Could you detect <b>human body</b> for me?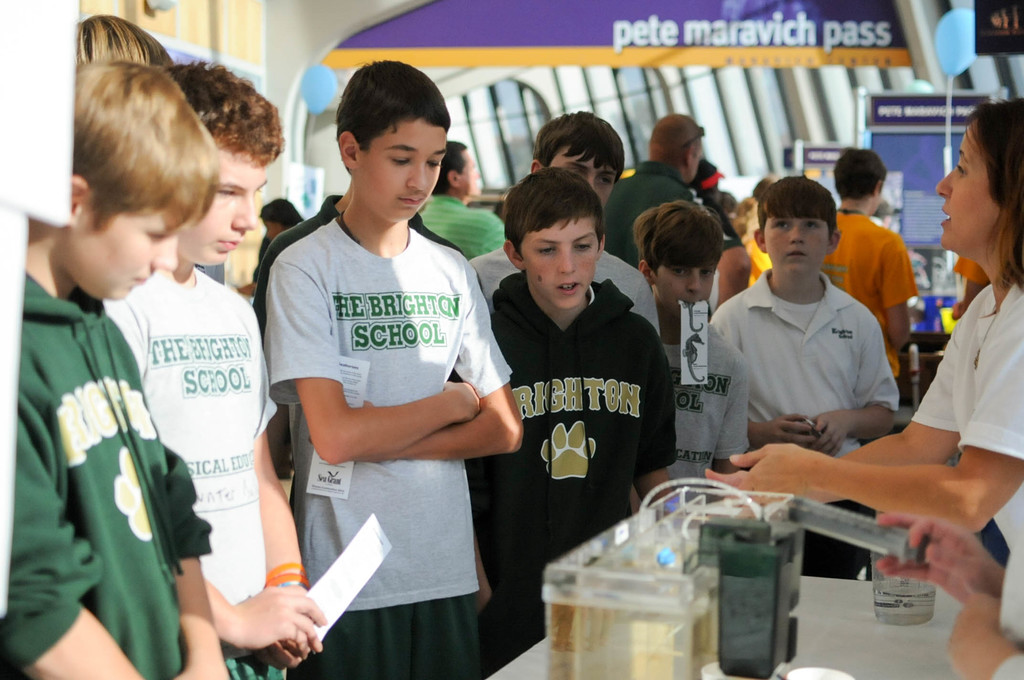
Detection result: [473, 241, 659, 311].
